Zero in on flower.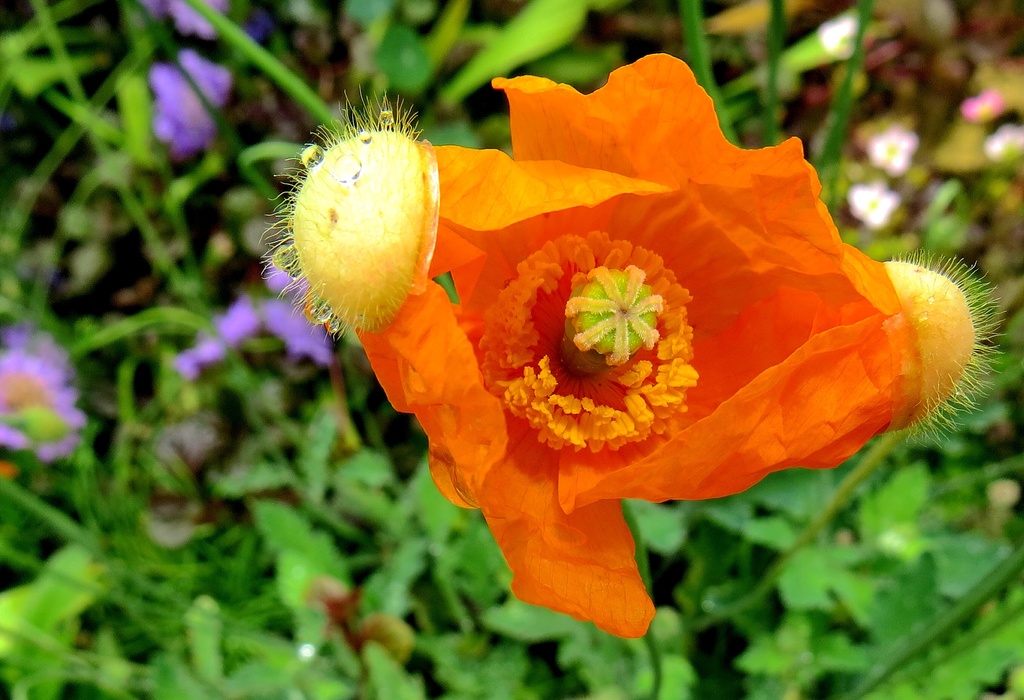
Zeroed in: 348 58 924 610.
